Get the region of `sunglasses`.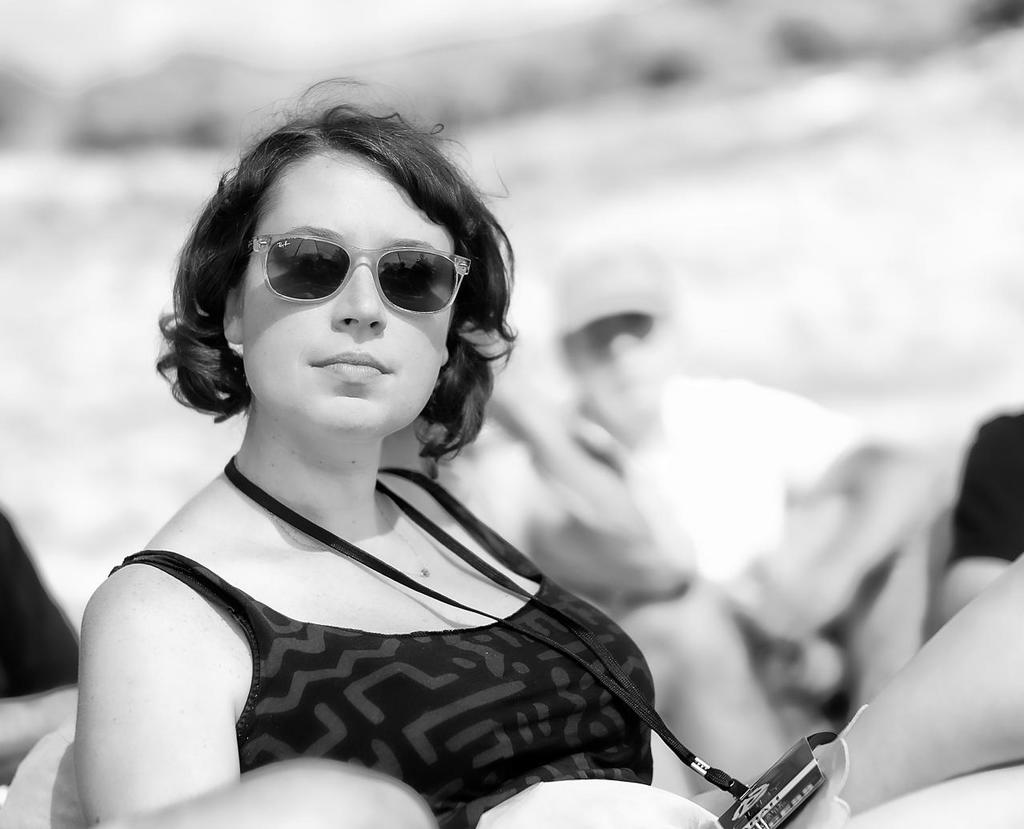
[244,234,474,314].
